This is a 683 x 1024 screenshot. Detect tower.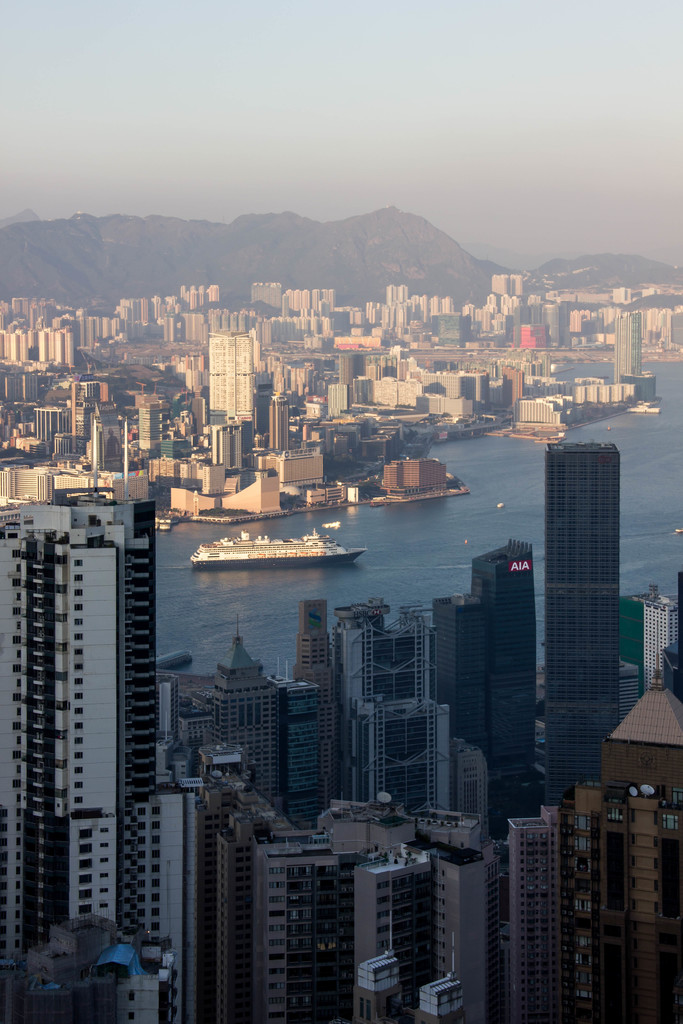
crop(604, 662, 682, 1023).
